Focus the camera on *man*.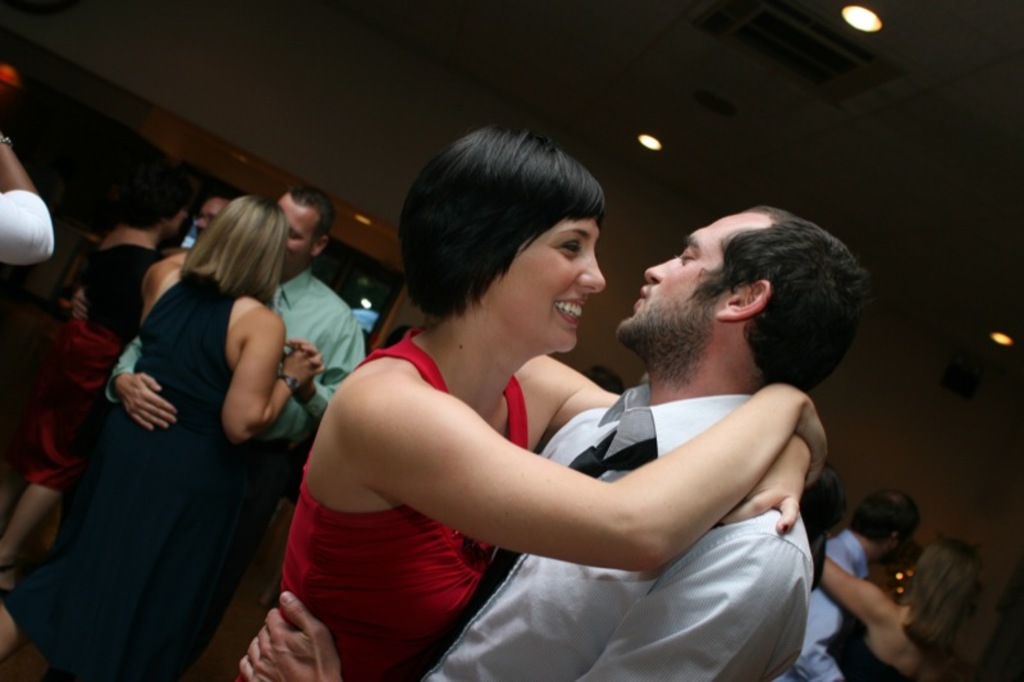
Focus region: <region>257, 169, 864, 681</region>.
